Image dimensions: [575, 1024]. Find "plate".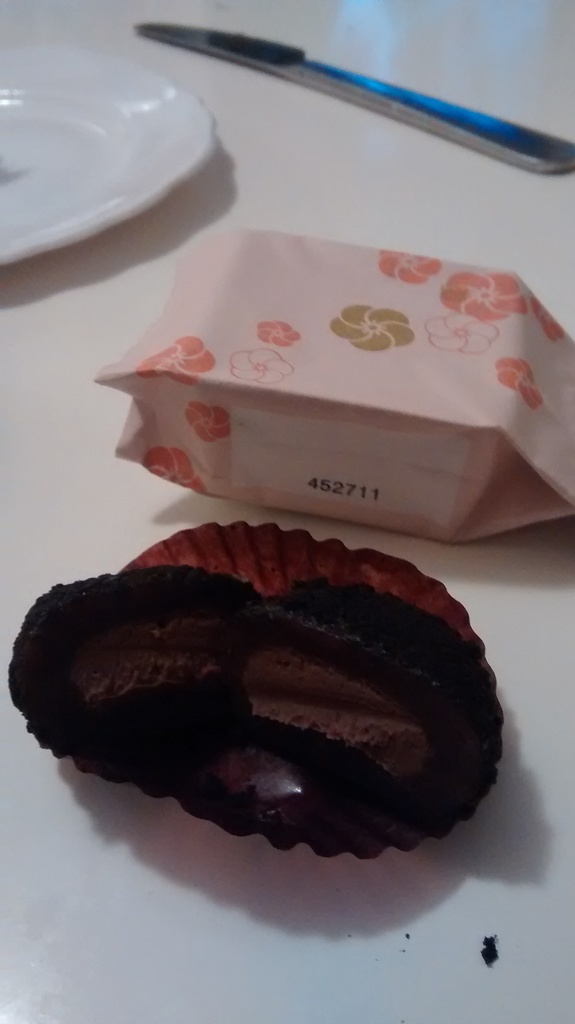
x1=10 y1=72 x2=246 y2=259.
